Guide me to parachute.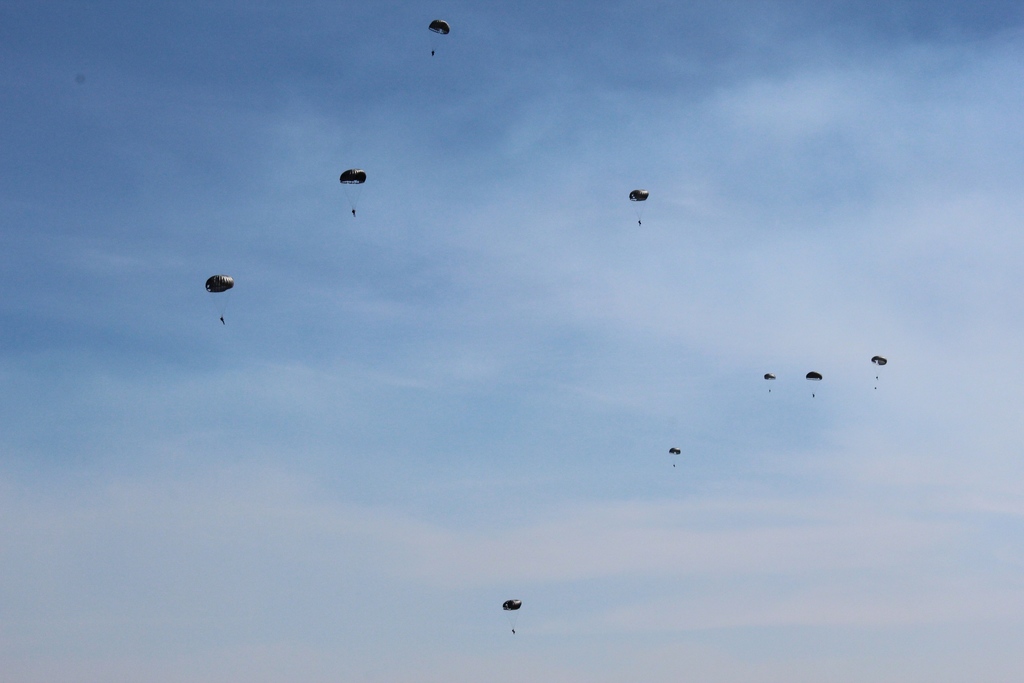
Guidance: bbox(424, 18, 450, 57).
